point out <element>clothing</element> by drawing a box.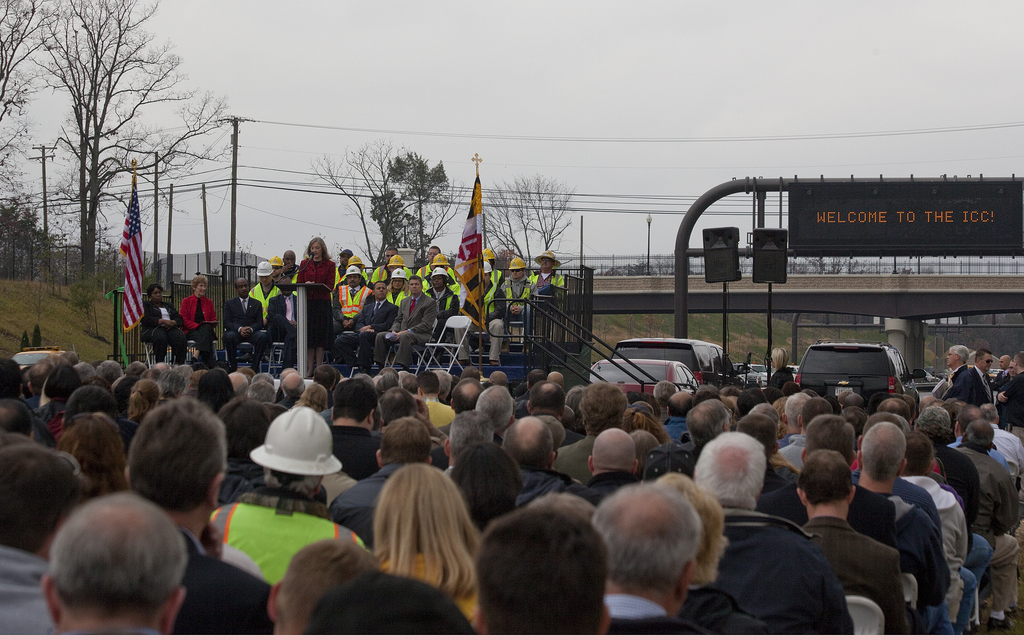
(707, 505, 851, 634).
